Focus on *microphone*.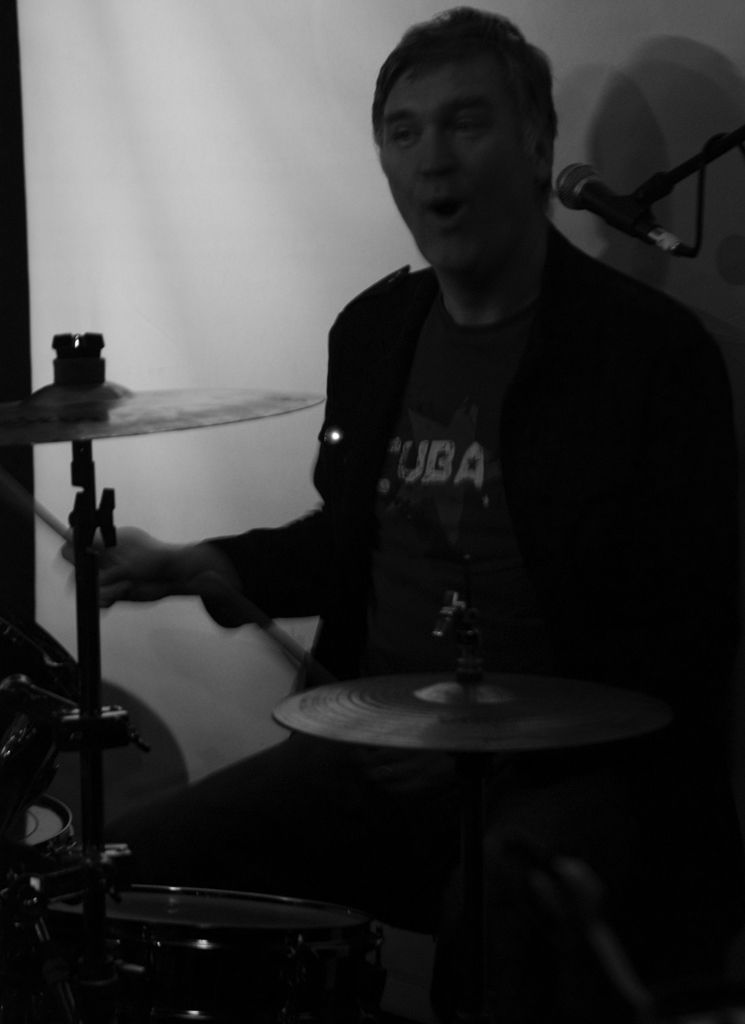
Focused at box(558, 162, 684, 254).
